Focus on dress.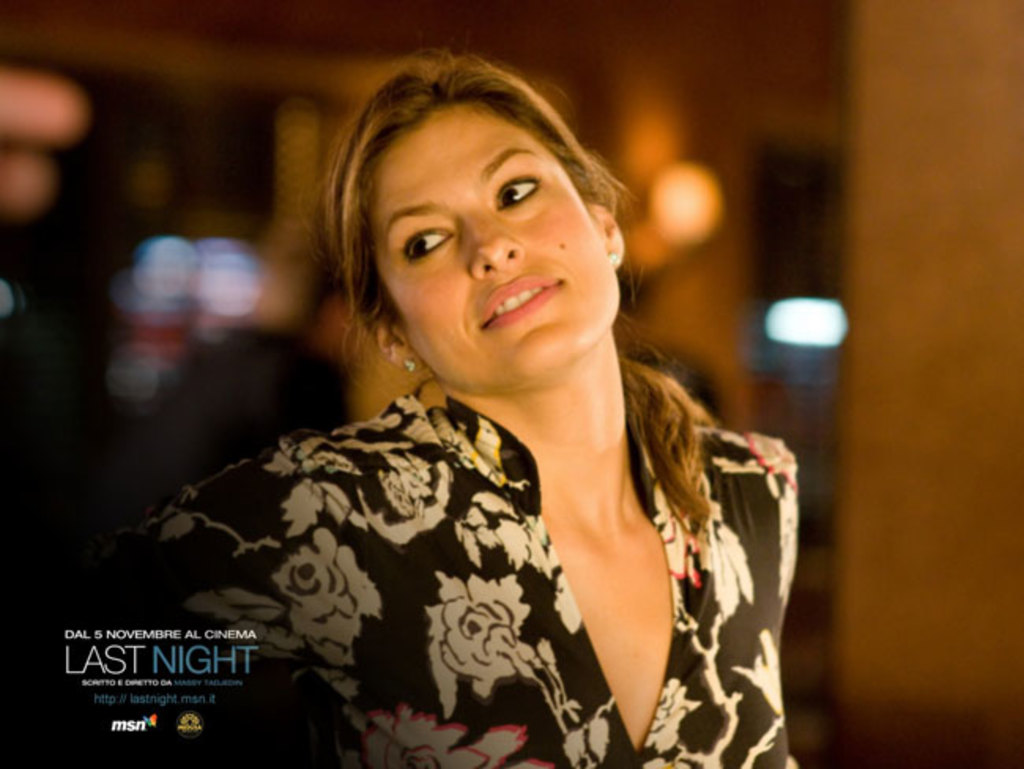
Focused at detection(0, 372, 799, 767).
